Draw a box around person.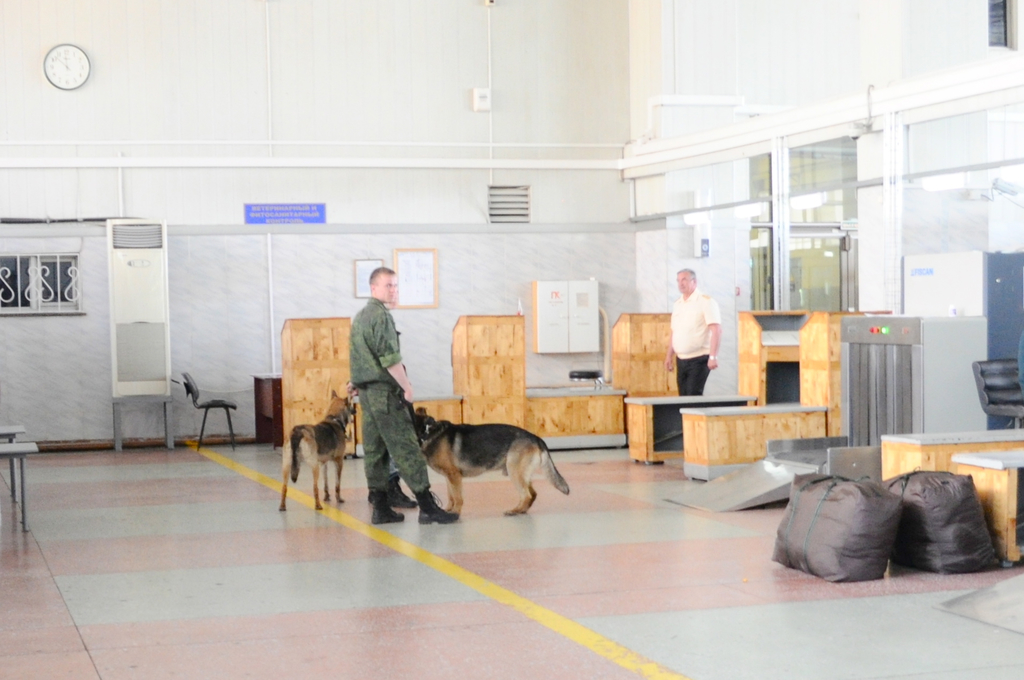
select_region(659, 268, 719, 410).
